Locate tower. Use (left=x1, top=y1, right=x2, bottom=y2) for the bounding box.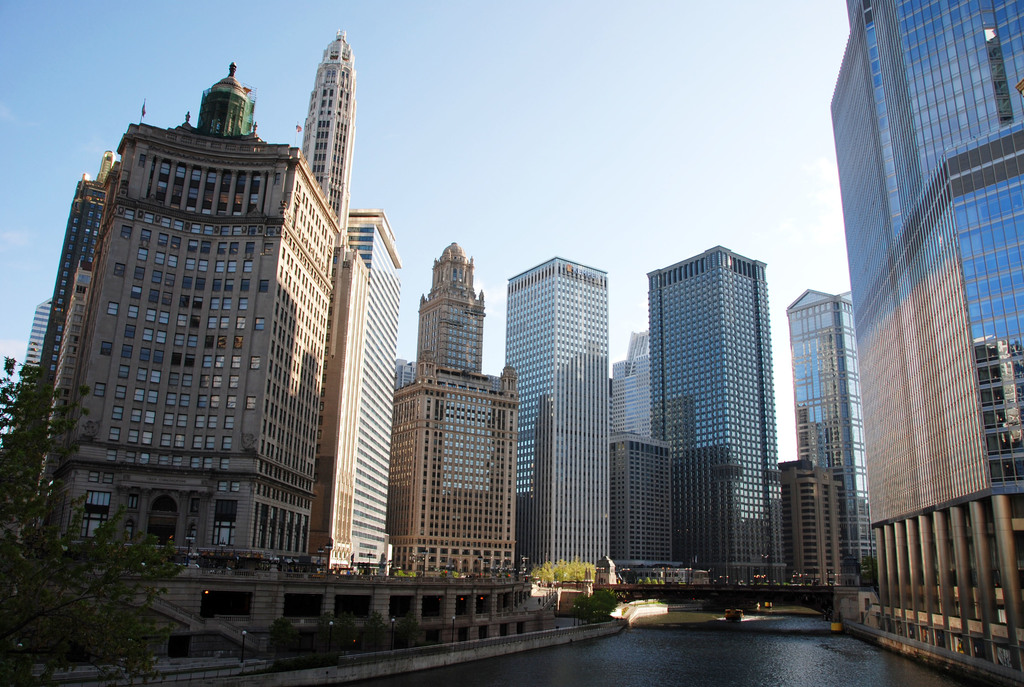
(left=502, top=264, right=605, bottom=587).
